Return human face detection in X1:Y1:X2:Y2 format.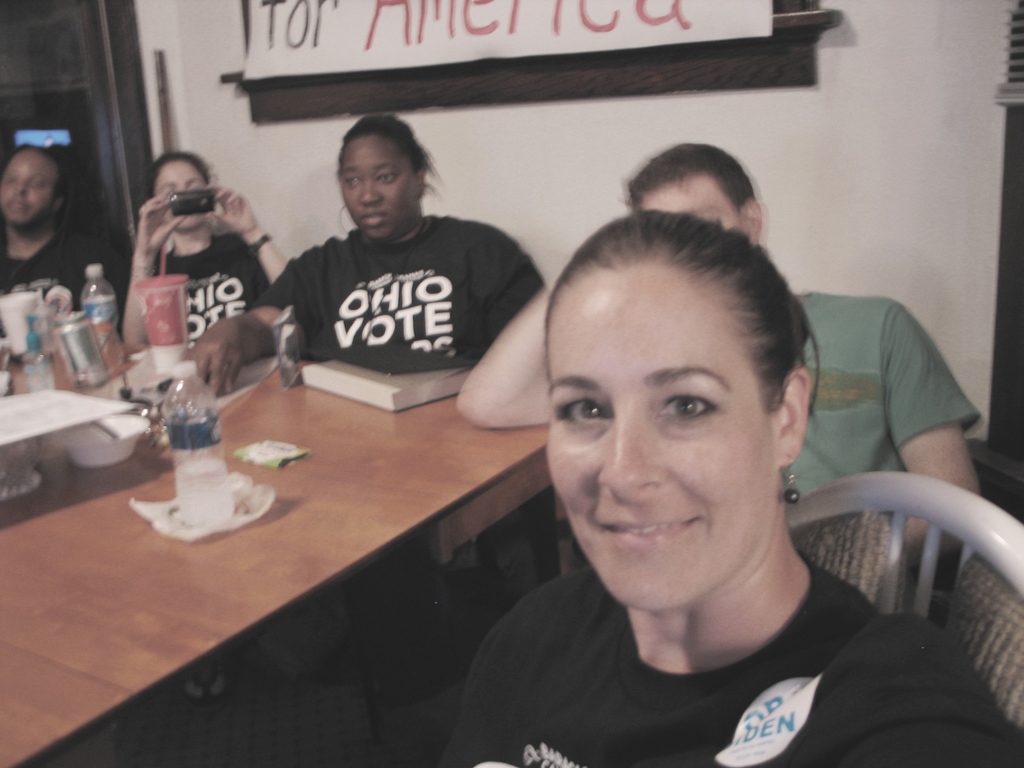
642:178:738:234.
